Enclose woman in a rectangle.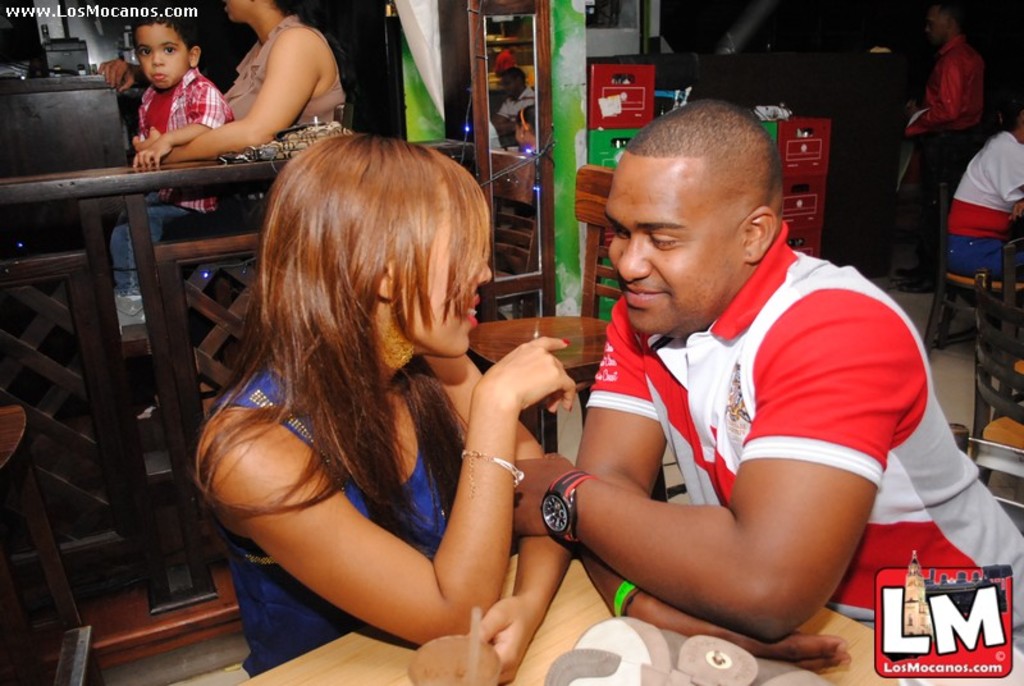
[100, 0, 358, 320].
